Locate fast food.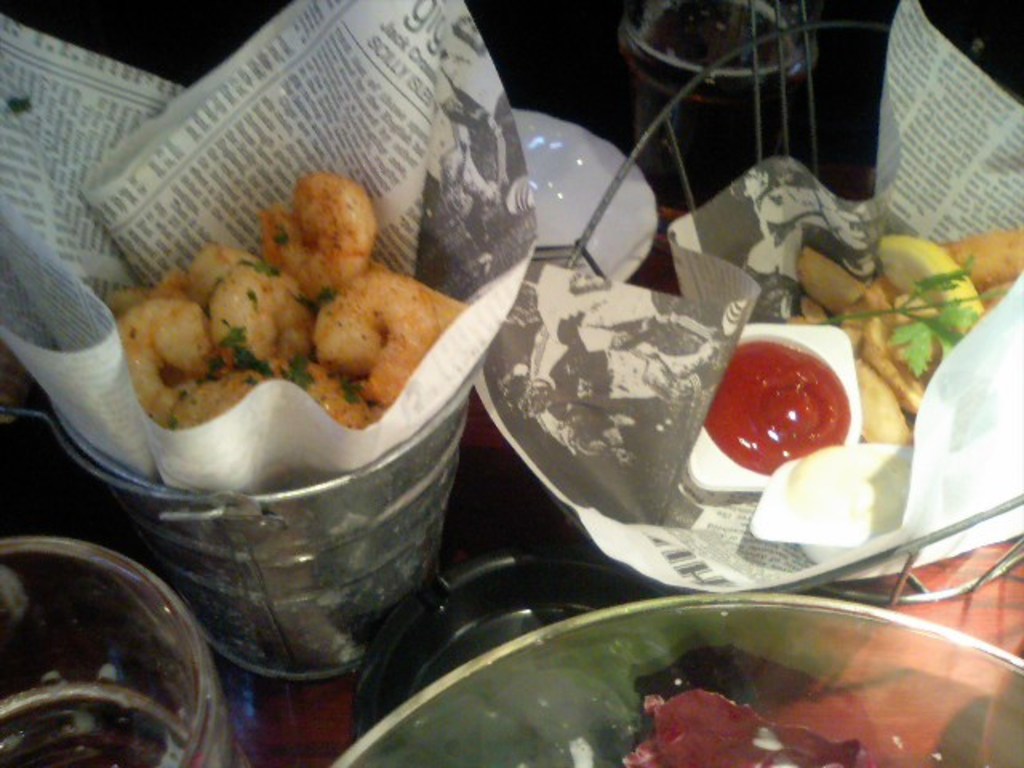
Bounding box: [848,283,952,422].
